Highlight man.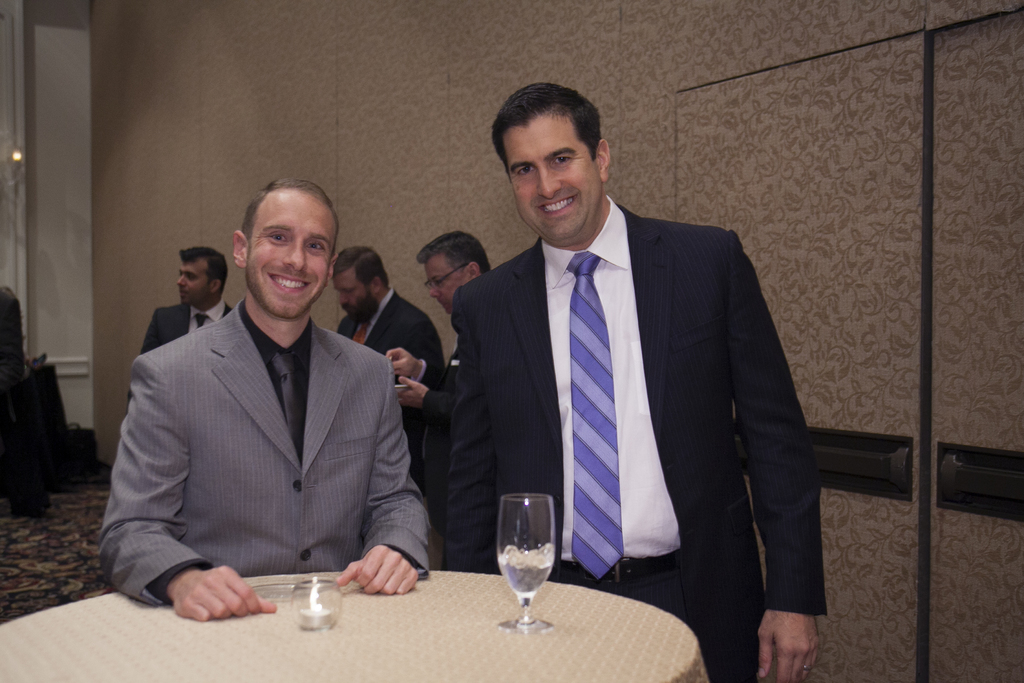
Highlighted region: region(141, 245, 232, 357).
